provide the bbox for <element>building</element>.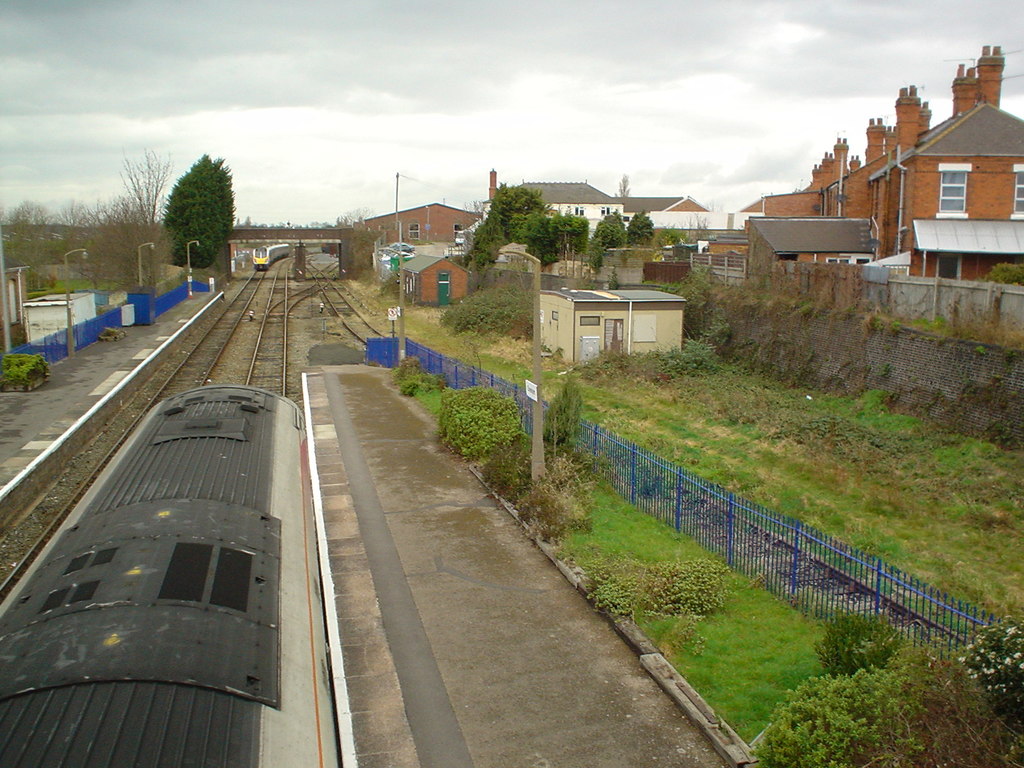
[493,178,620,239].
